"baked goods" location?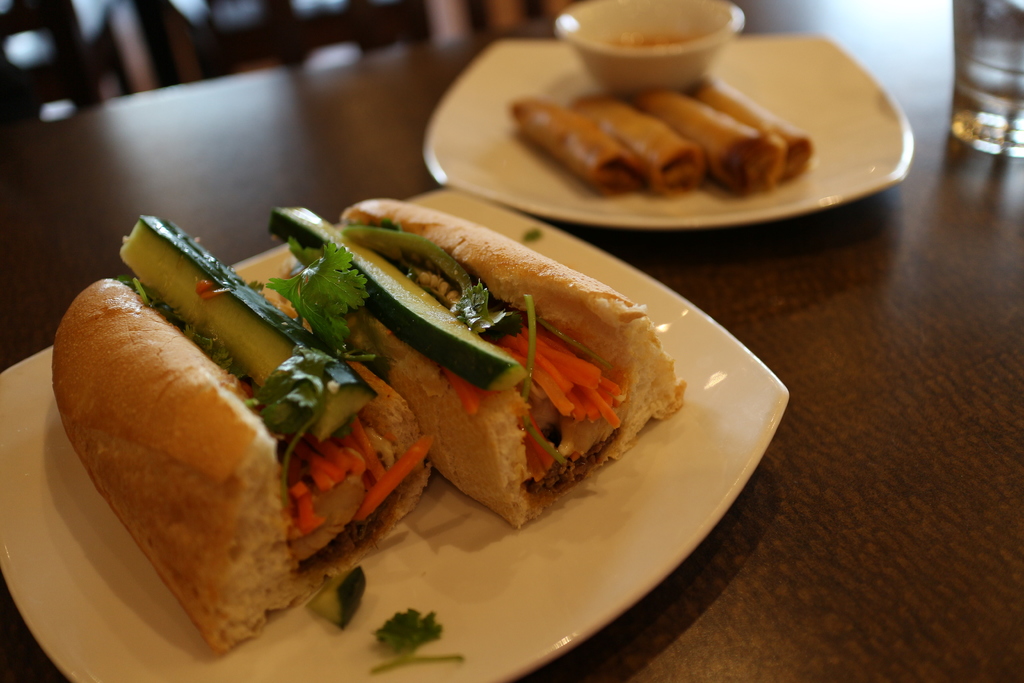
pyautogui.locateOnScreen(269, 194, 684, 536)
